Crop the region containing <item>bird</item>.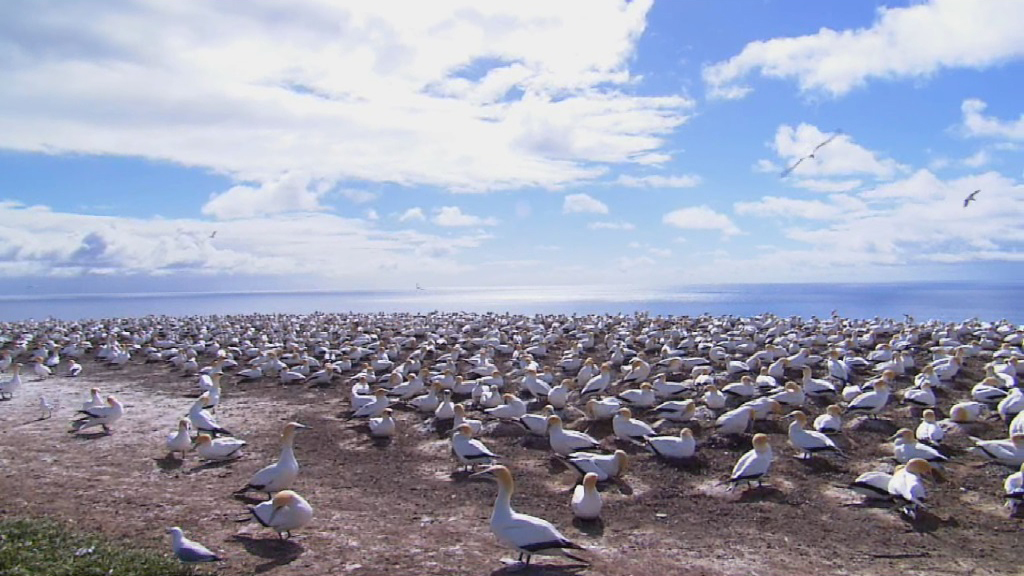
Crop region: <box>166,523,215,575</box>.
